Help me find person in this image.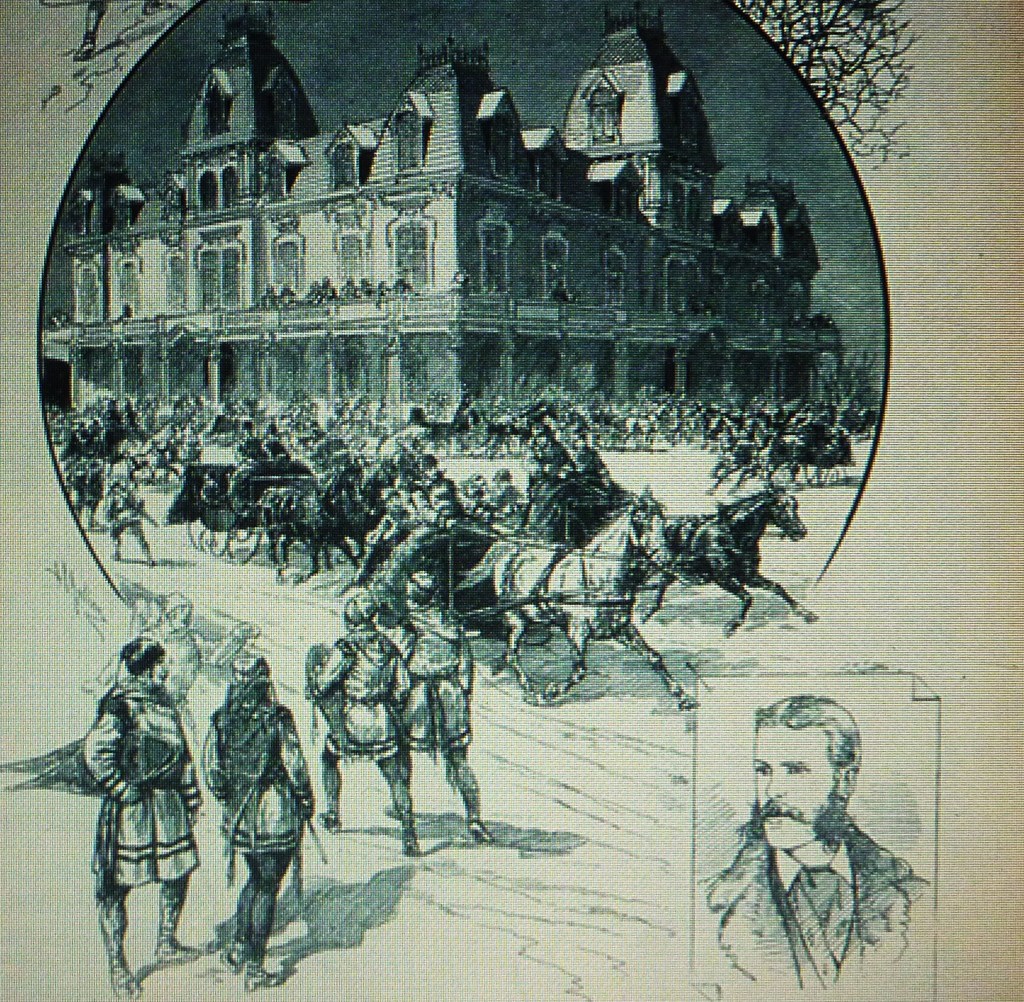
Found it: BBox(0, 631, 207, 1001).
